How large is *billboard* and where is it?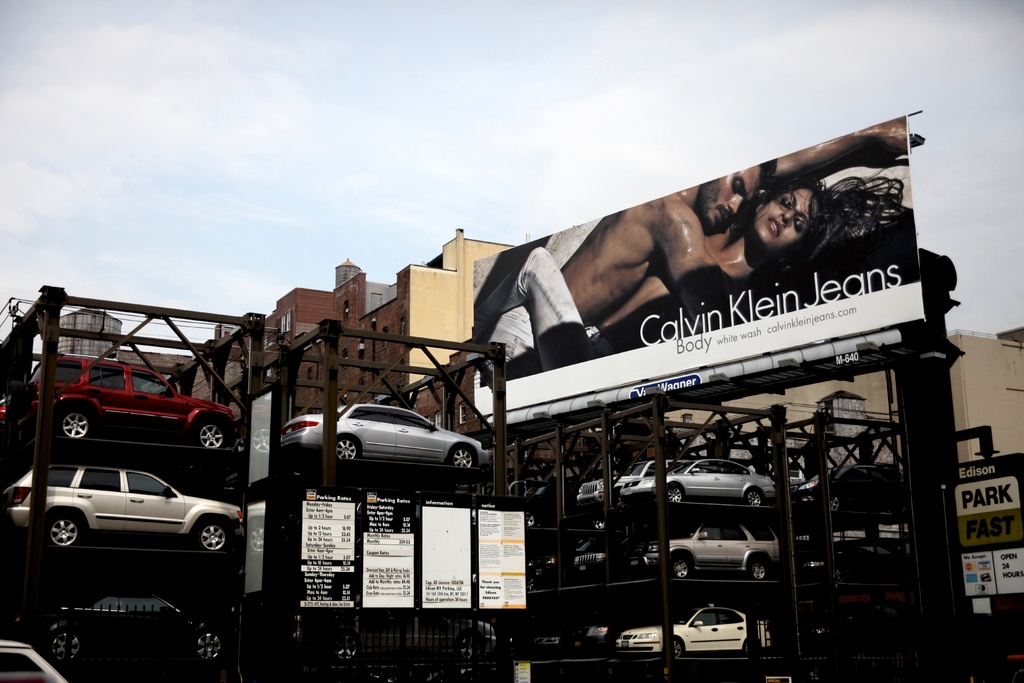
Bounding box: 961, 544, 1023, 598.
